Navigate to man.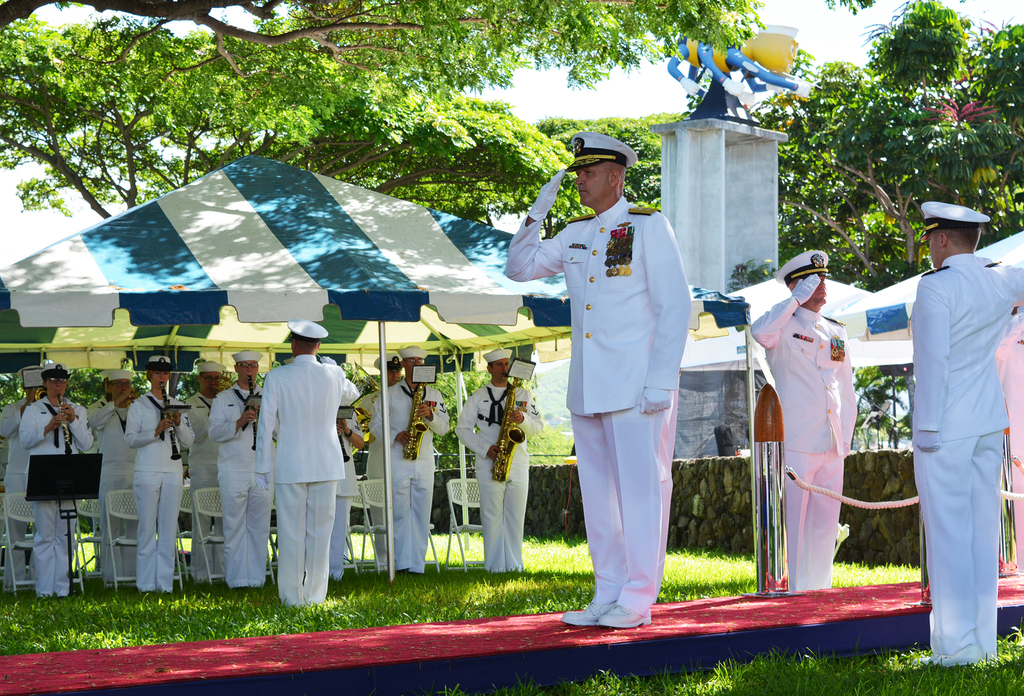
Navigation target: <region>378, 345, 449, 573</region>.
